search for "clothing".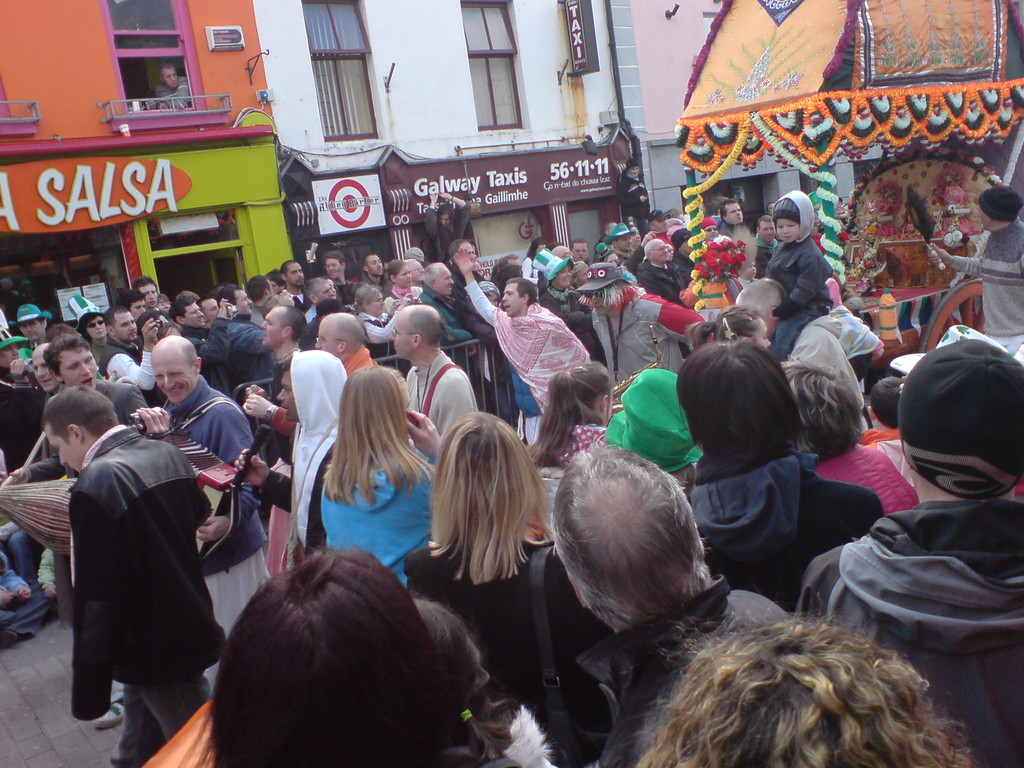
Found at (left=0, top=377, right=52, bottom=477).
